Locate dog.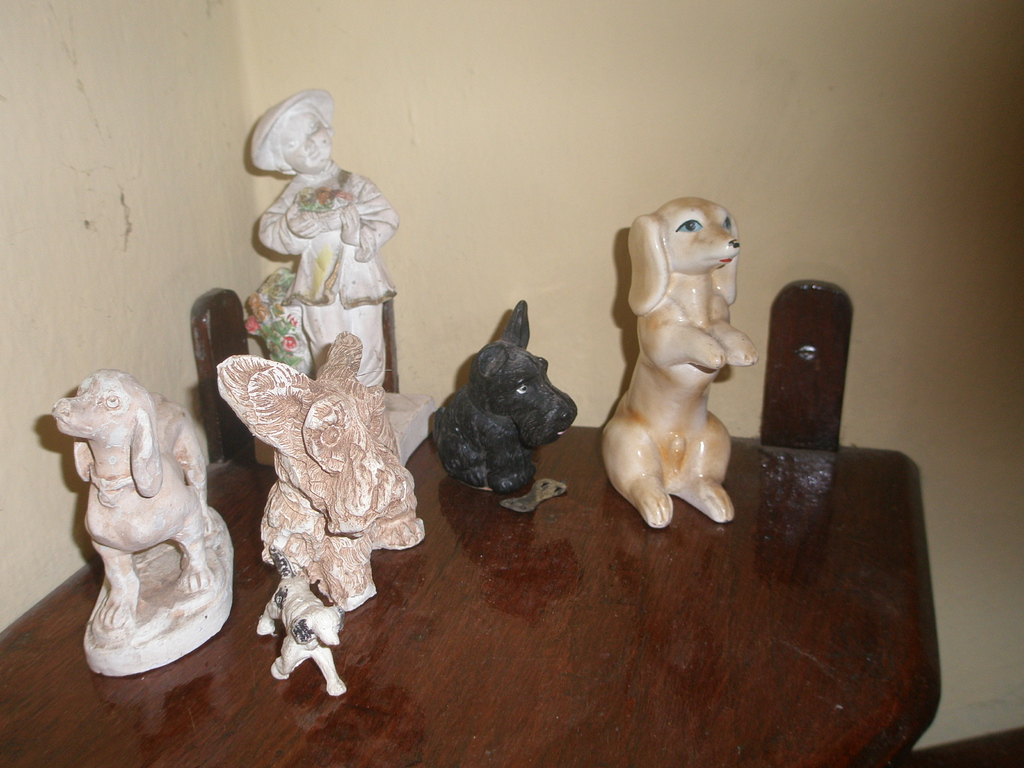
Bounding box: bbox(49, 367, 215, 627).
